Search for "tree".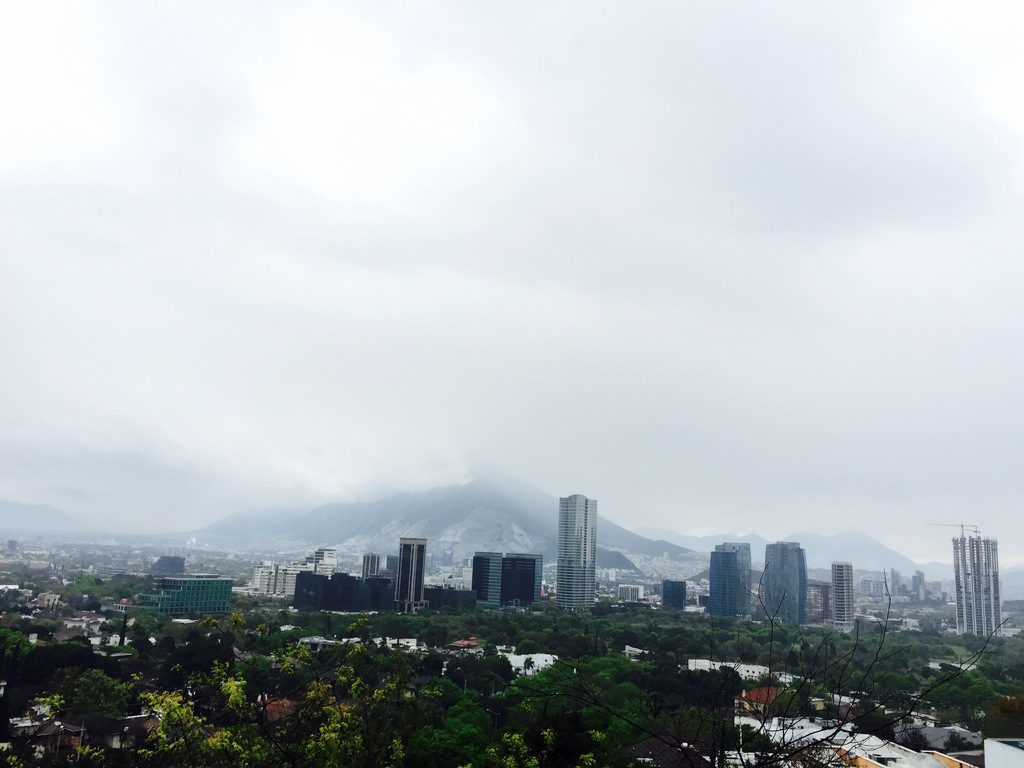
Found at <region>415, 650, 444, 675</region>.
